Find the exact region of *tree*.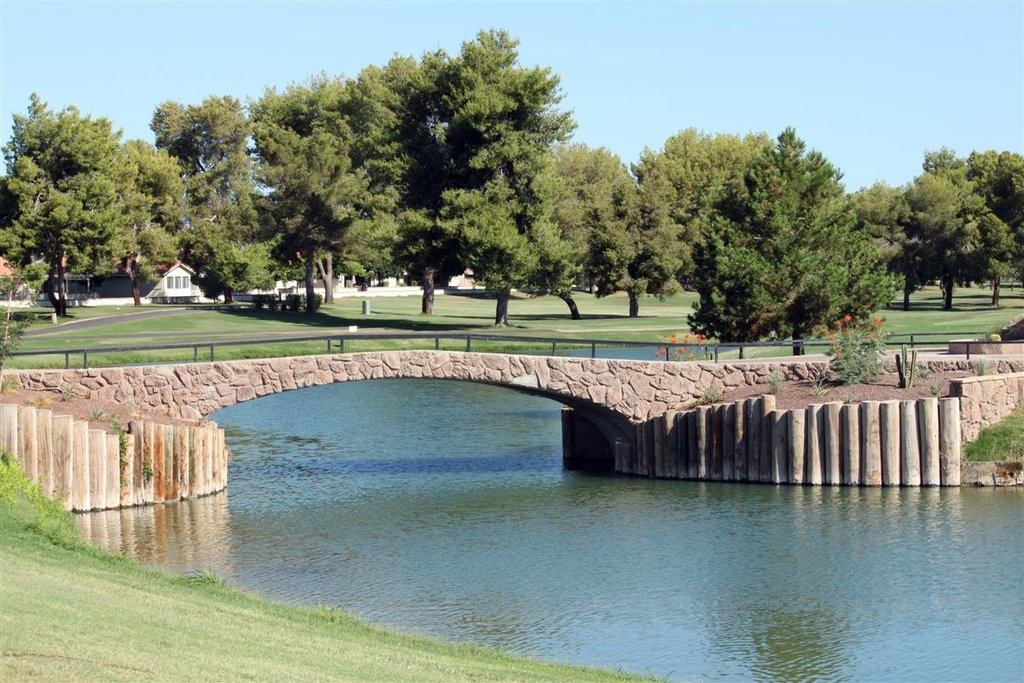
Exact region: <region>0, 92, 143, 313</region>.
